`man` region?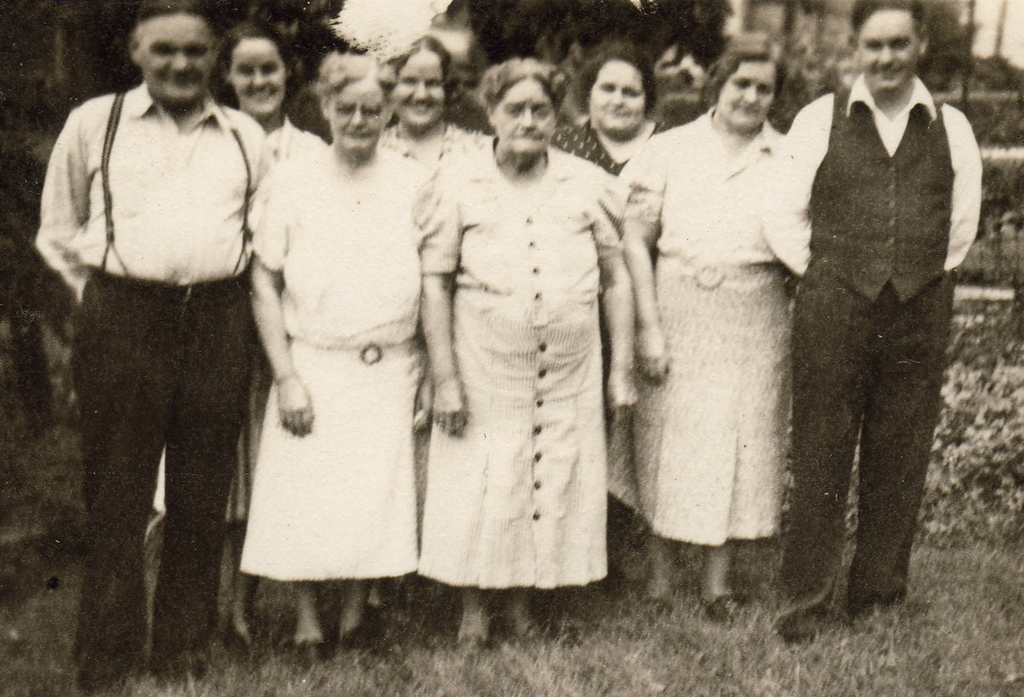
detection(27, 12, 289, 652)
